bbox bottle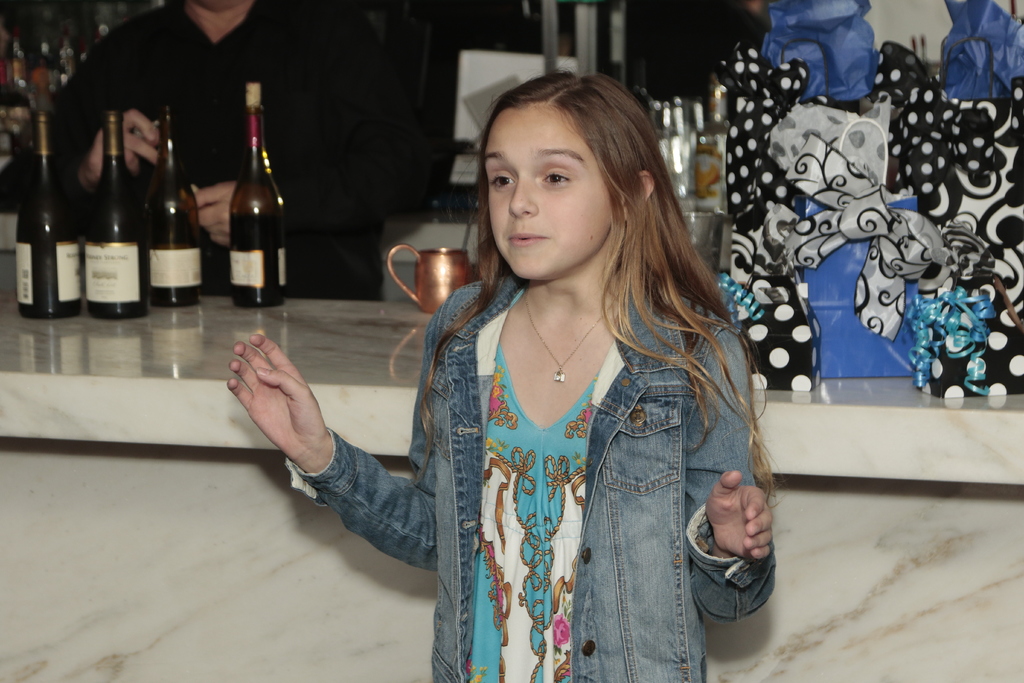
locate(10, 110, 77, 325)
